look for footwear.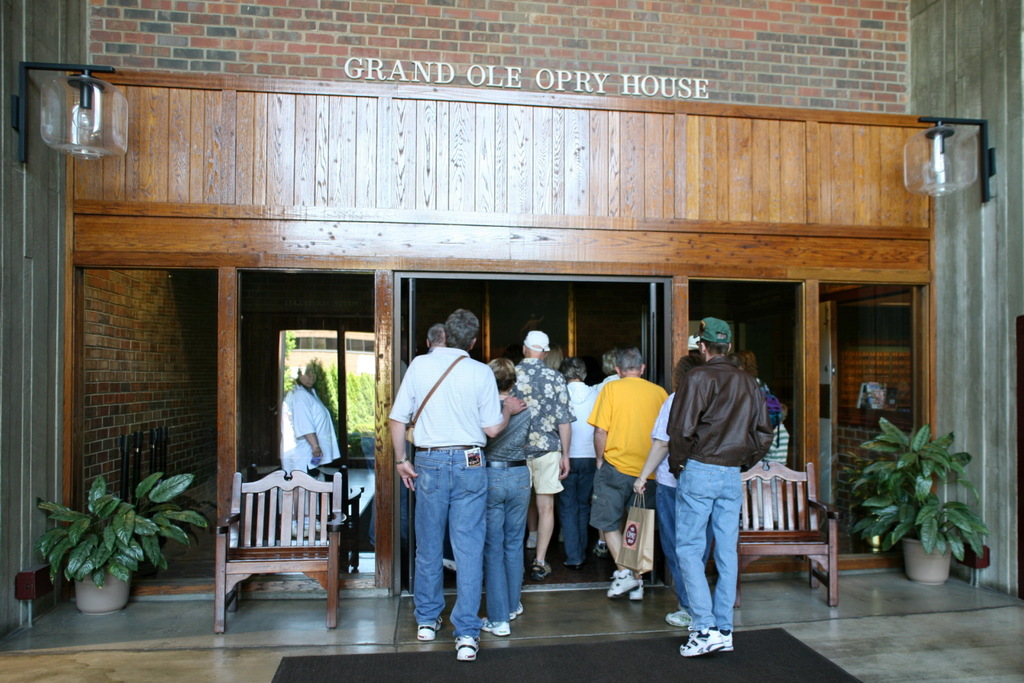
Found: box=[678, 624, 722, 659].
